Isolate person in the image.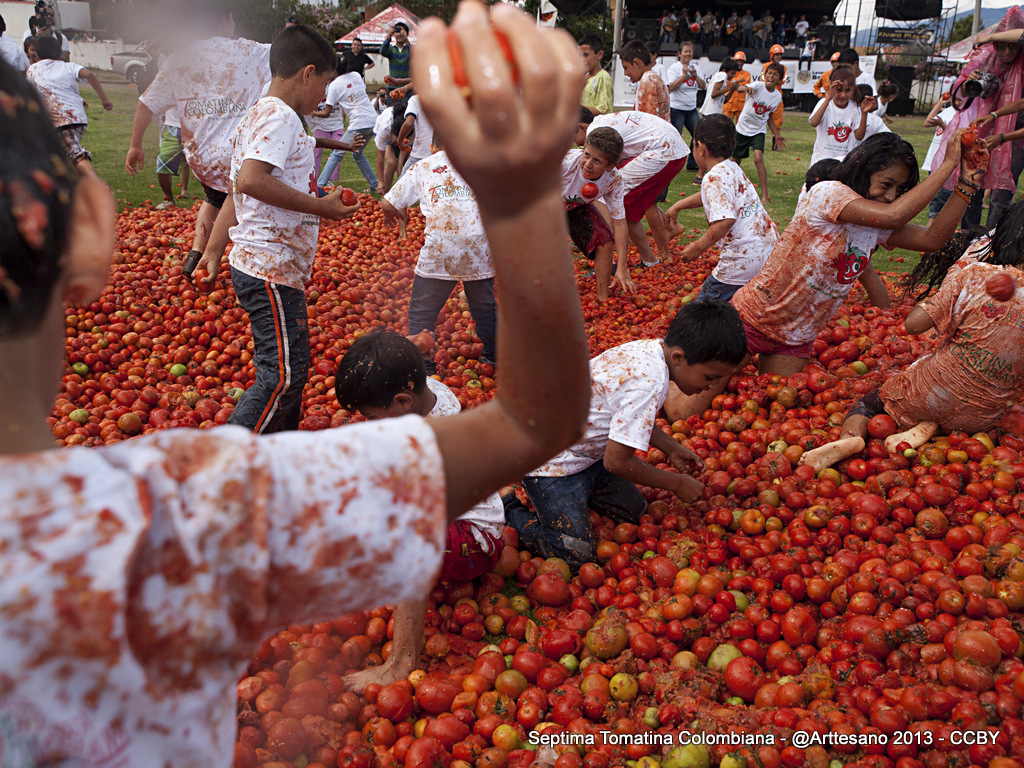
Isolated region: l=666, t=40, r=706, b=170.
